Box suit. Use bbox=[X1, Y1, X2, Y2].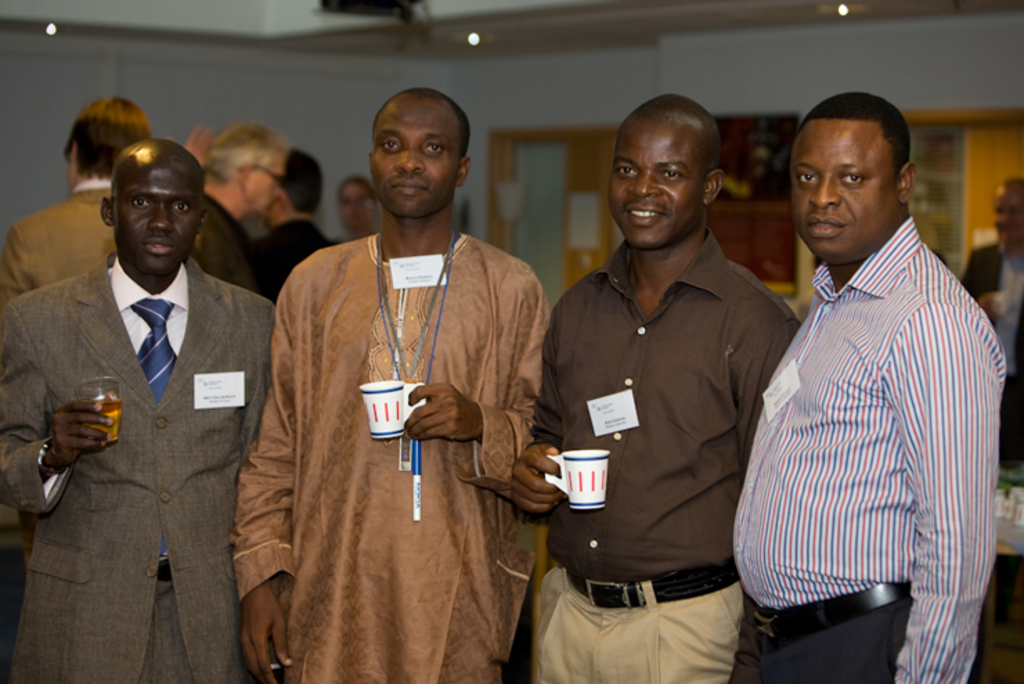
bbox=[0, 172, 111, 309].
